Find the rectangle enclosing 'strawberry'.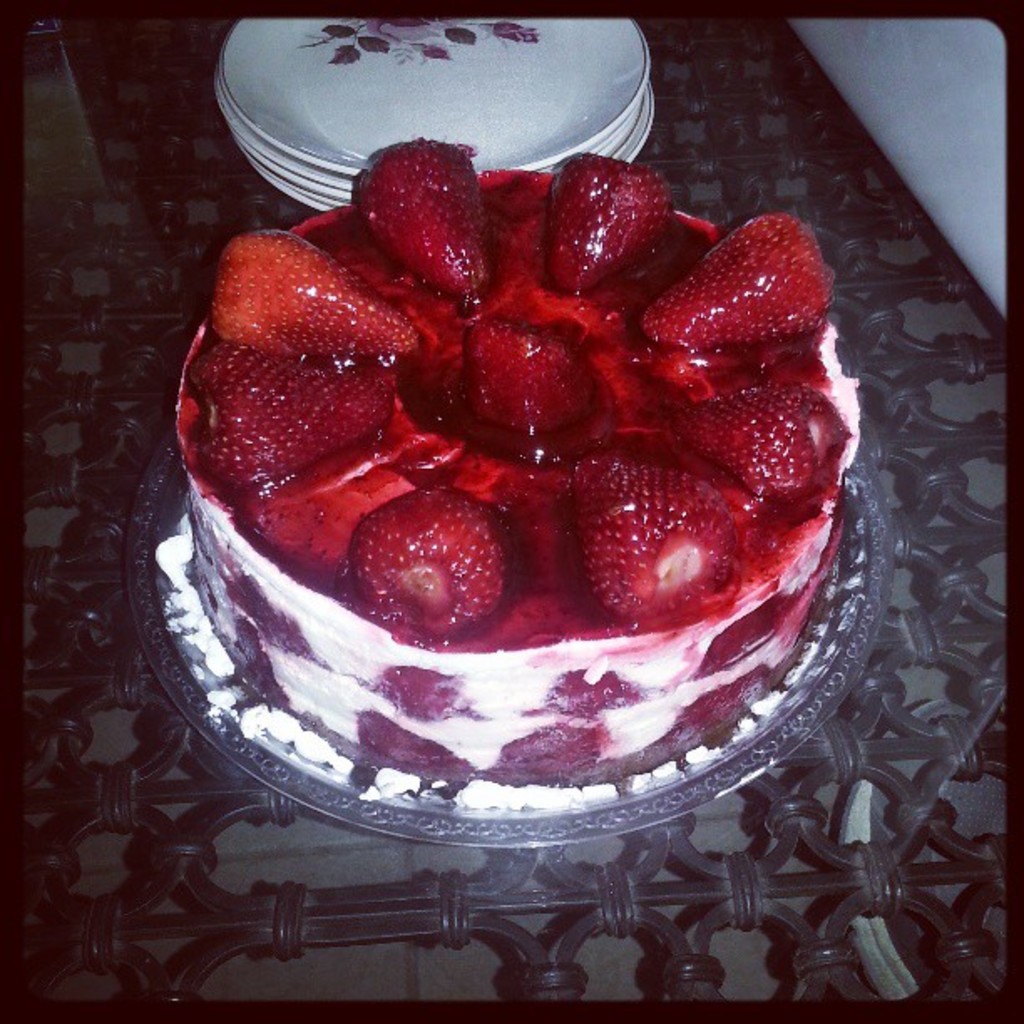
detection(181, 335, 381, 495).
